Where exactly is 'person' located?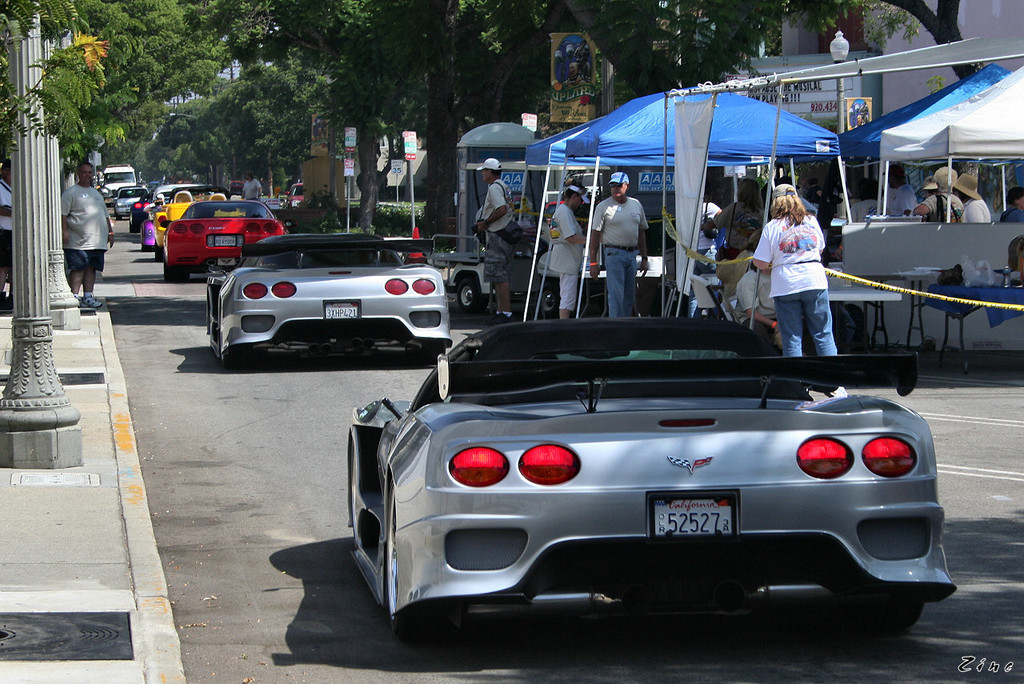
Its bounding box is (999, 184, 1023, 222).
